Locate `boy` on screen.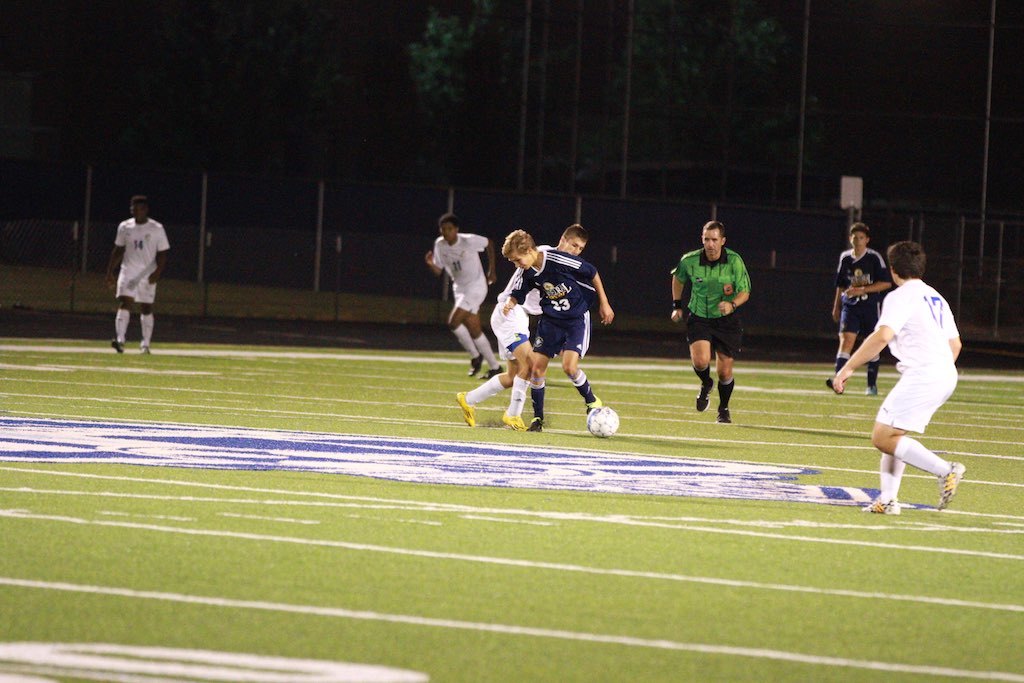
On screen at [828,243,969,519].
